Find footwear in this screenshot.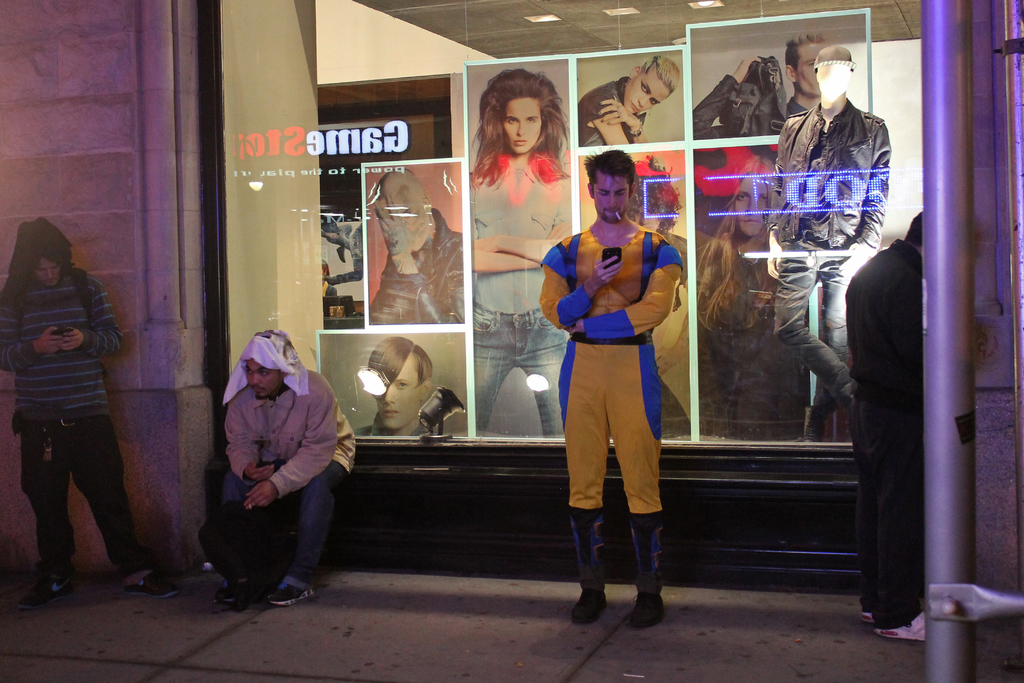
The bounding box for footwear is {"left": 573, "top": 591, "right": 610, "bottom": 624}.
